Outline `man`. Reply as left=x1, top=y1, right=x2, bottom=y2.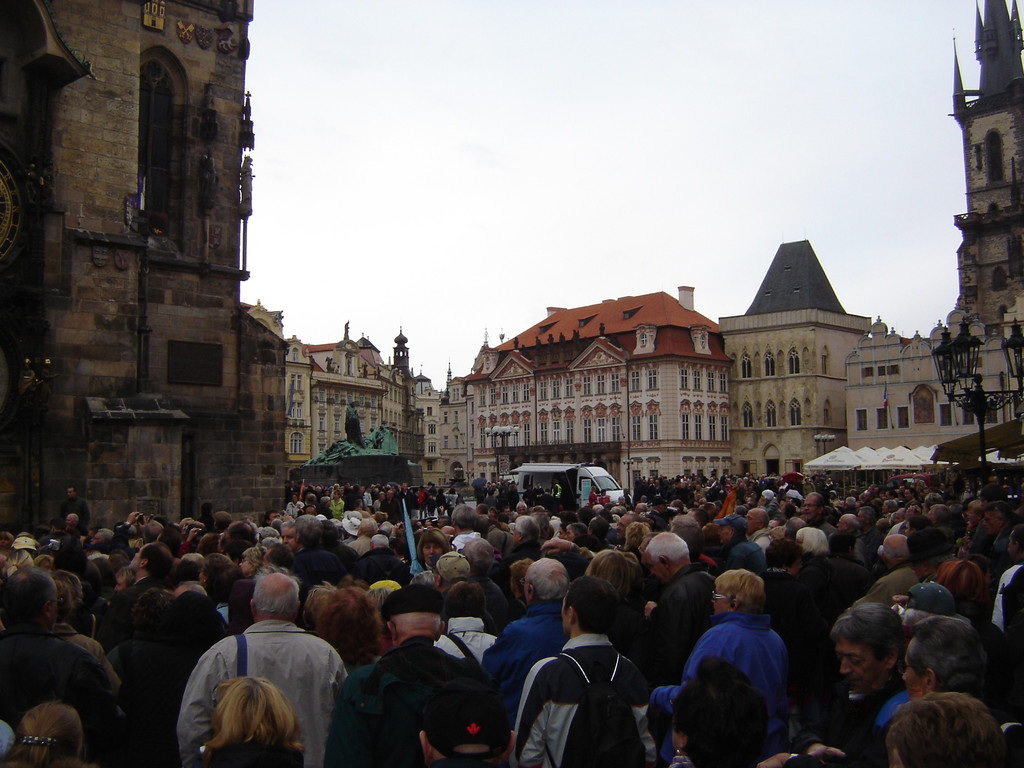
left=156, top=528, right=182, bottom=555.
